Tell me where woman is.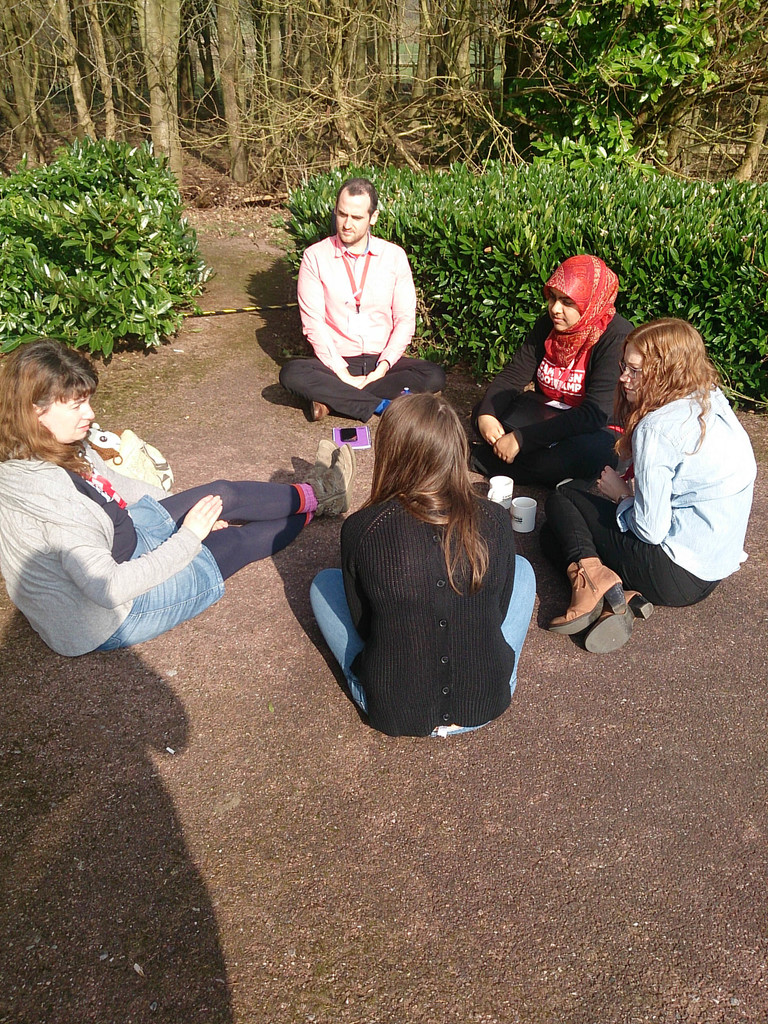
woman is at detection(1, 337, 258, 678).
